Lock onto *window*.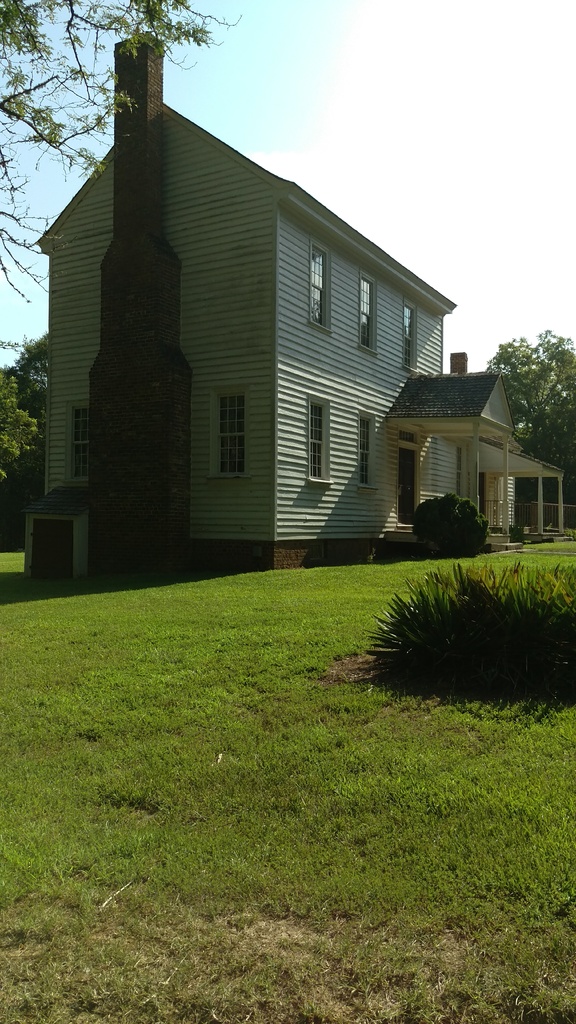
Locked: <box>403,305,415,361</box>.
